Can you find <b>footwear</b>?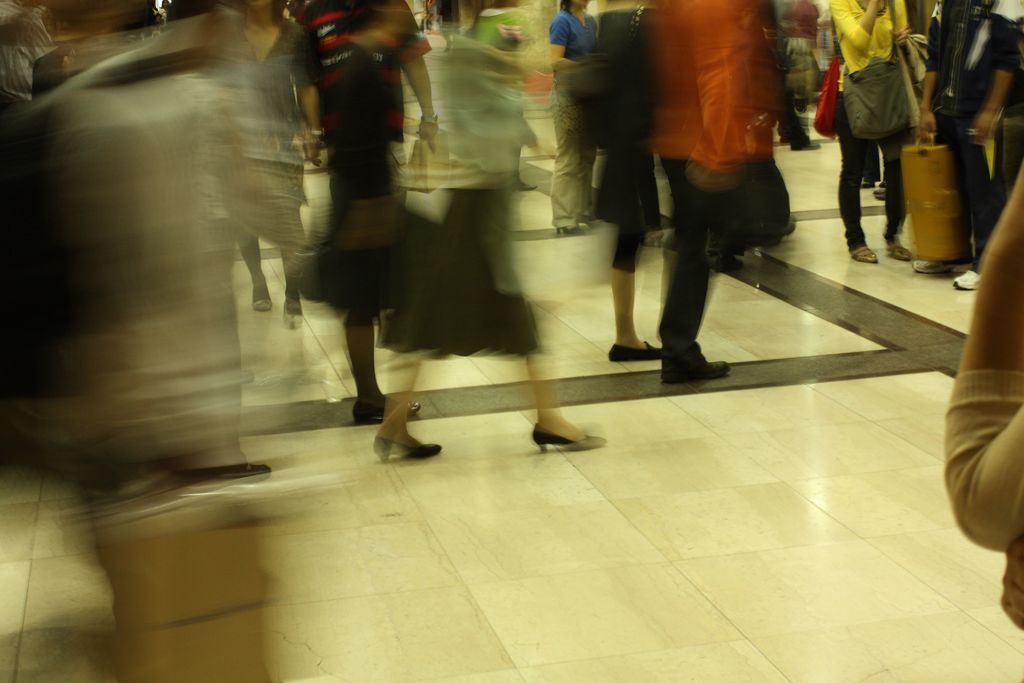
Yes, bounding box: {"left": 792, "top": 142, "right": 821, "bottom": 149}.
